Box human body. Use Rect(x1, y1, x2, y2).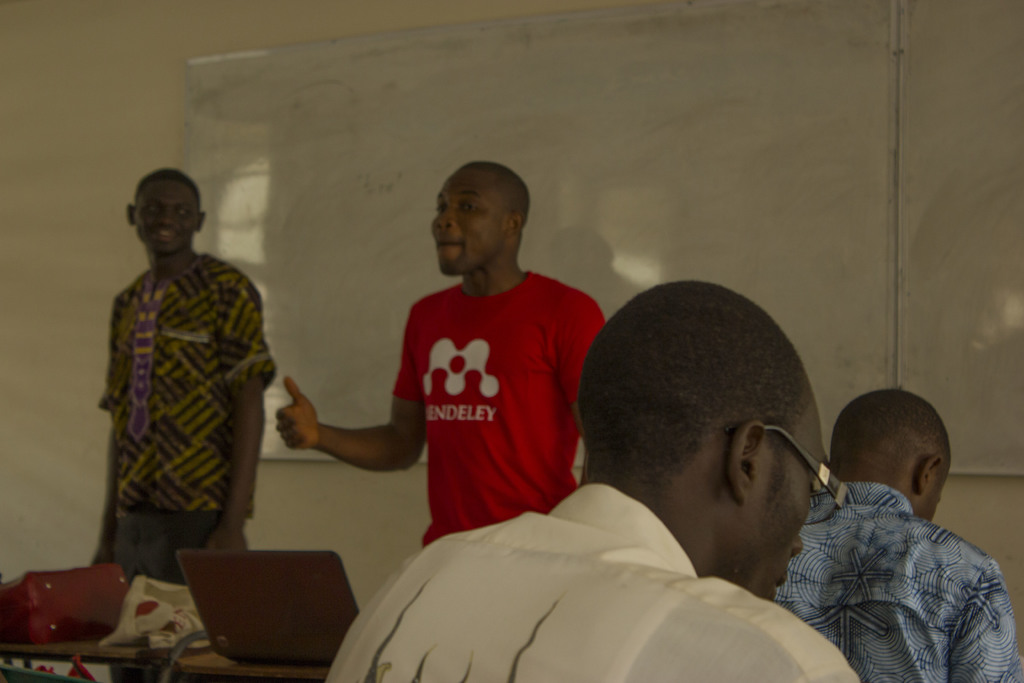
Rect(84, 145, 286, 625).
